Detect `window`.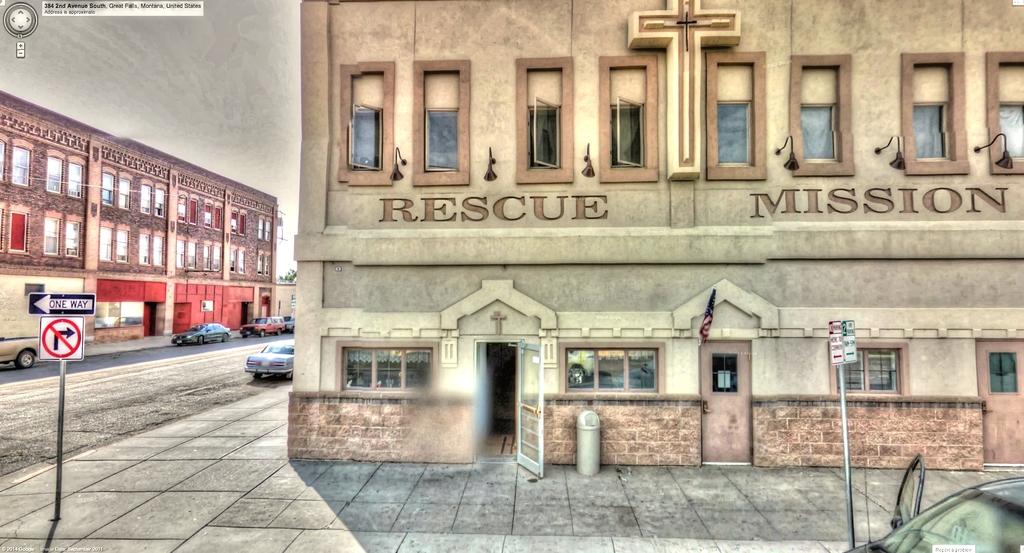
Detected at {"x1": 214, "y1": 240, "x2": 220, "y2": 269}.
